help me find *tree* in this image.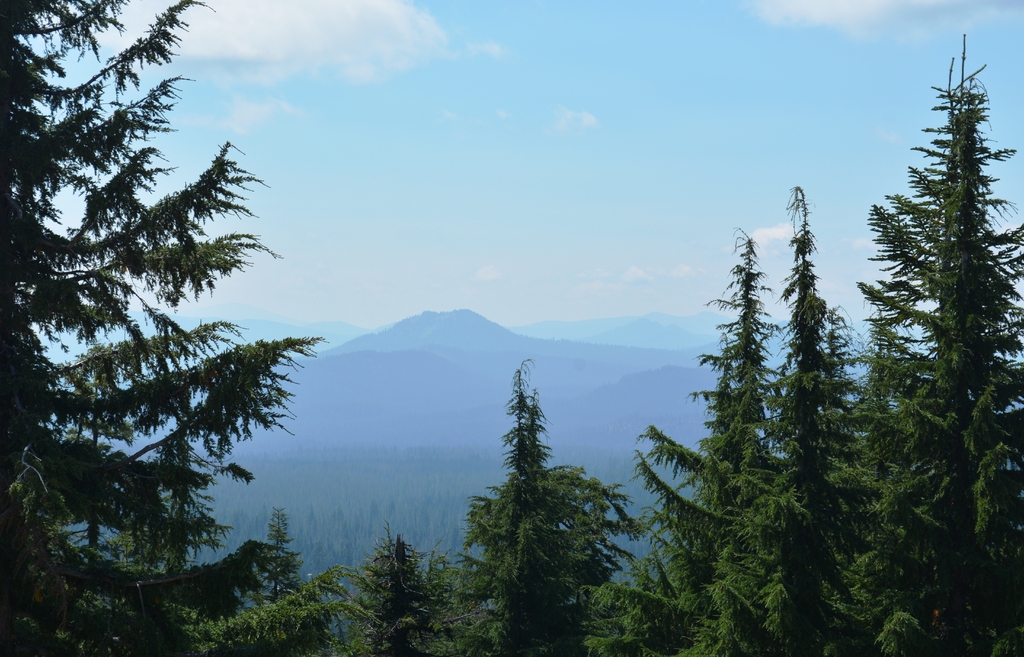
Found it: bbox(25, 40, 305, 645).
